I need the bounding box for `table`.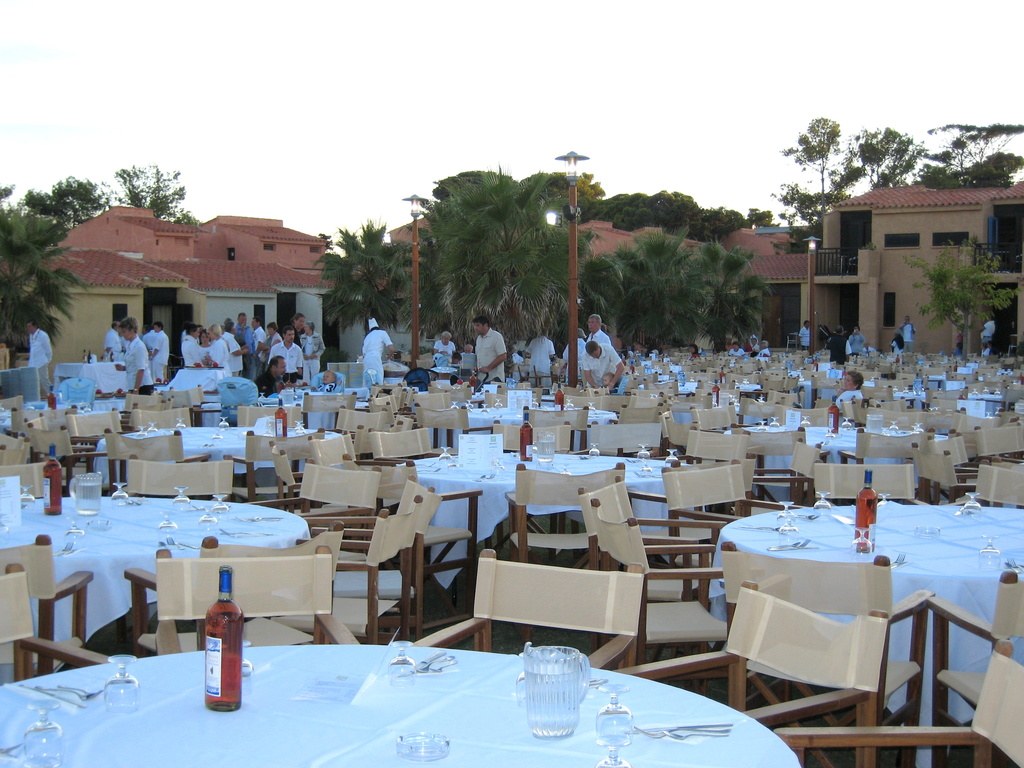
Here it is: <bbox>680, 508, 1002, 739</bbox>.
